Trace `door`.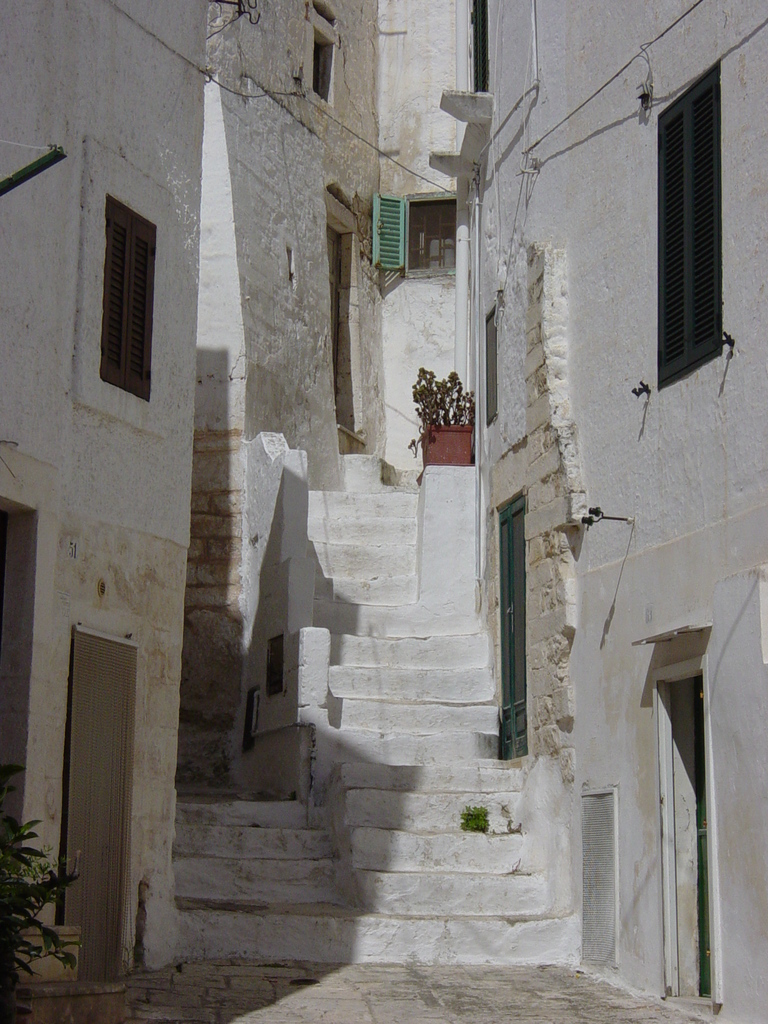
Traced to bbox=(499, 496, 529, 758).
